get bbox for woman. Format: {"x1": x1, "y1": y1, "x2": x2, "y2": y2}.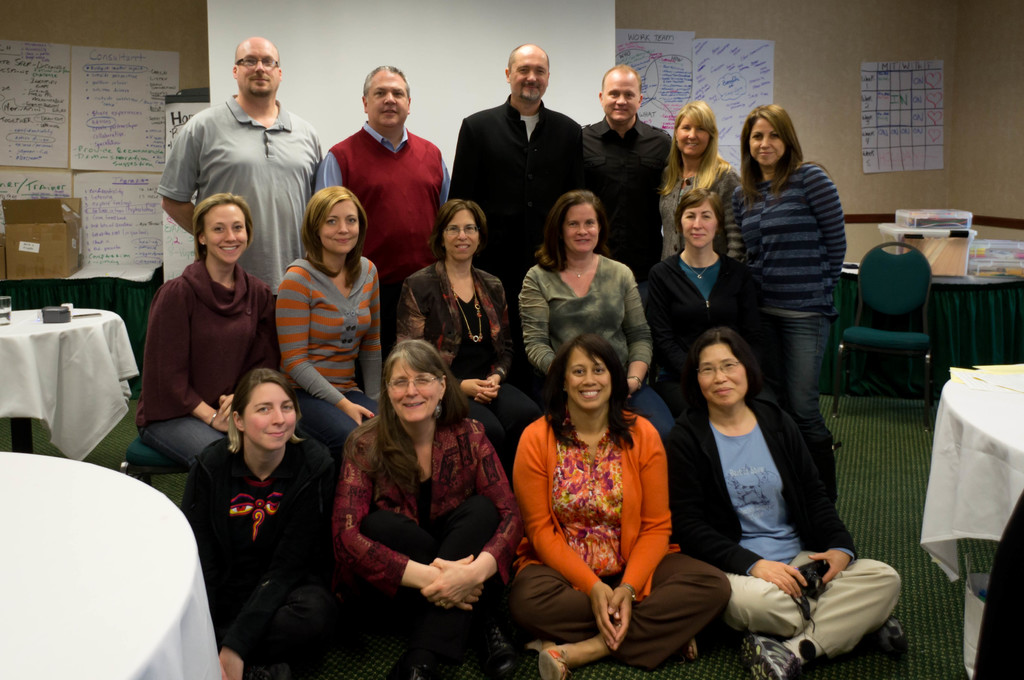
{"x1": 328, "y1": 333, "x2": 523, "y2": 679}.
